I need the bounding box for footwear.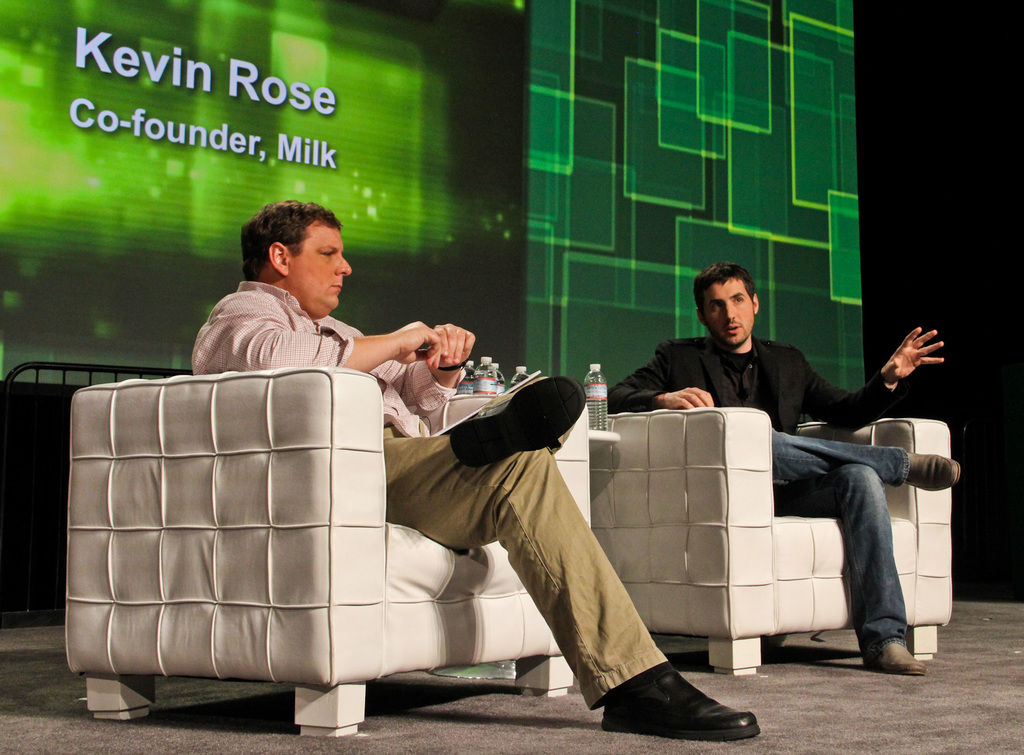
Here it is: select_region(902, 455, 957, 494).
